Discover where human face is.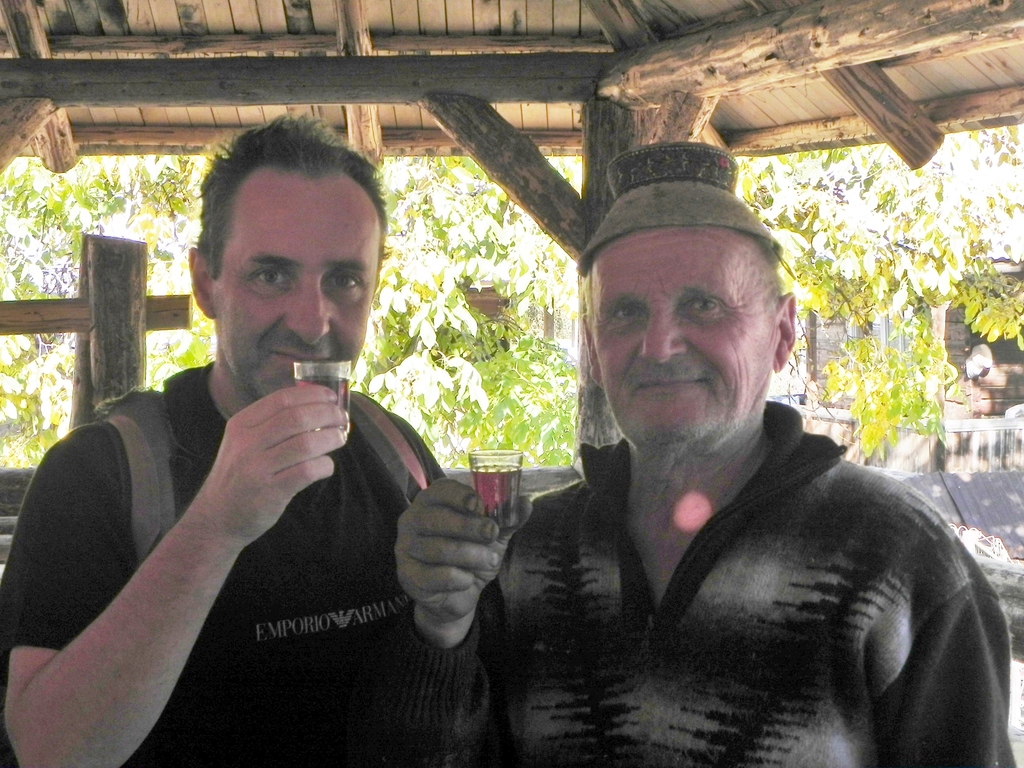
Discovered at box=[589, 228, 779, 447].
